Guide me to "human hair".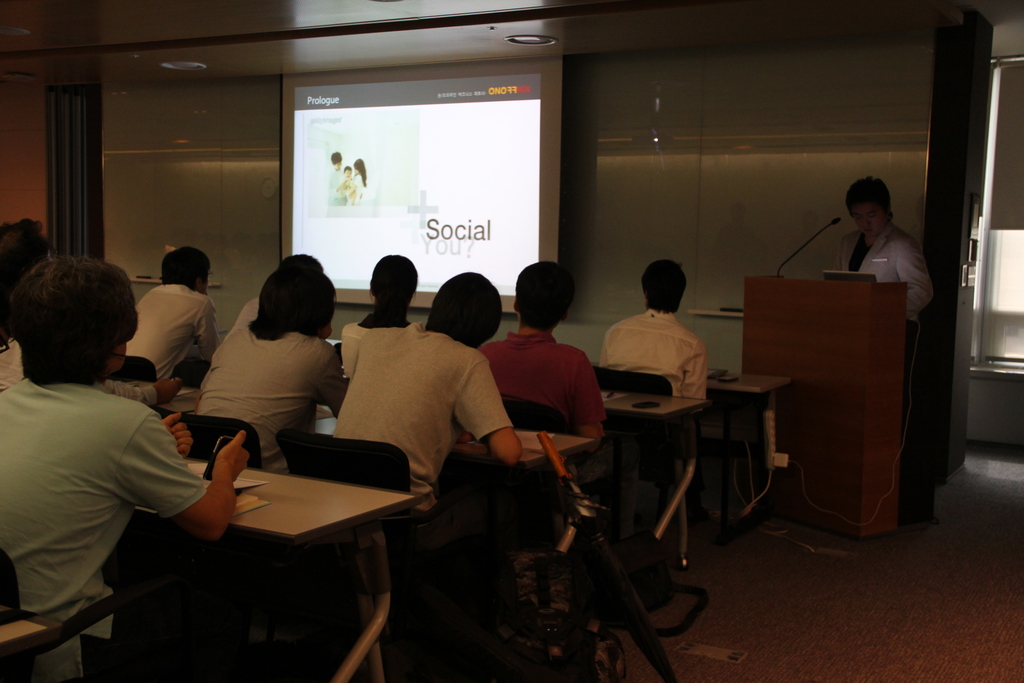
Guidance: <bbox>366, 253, 419, 327</bbox>.
